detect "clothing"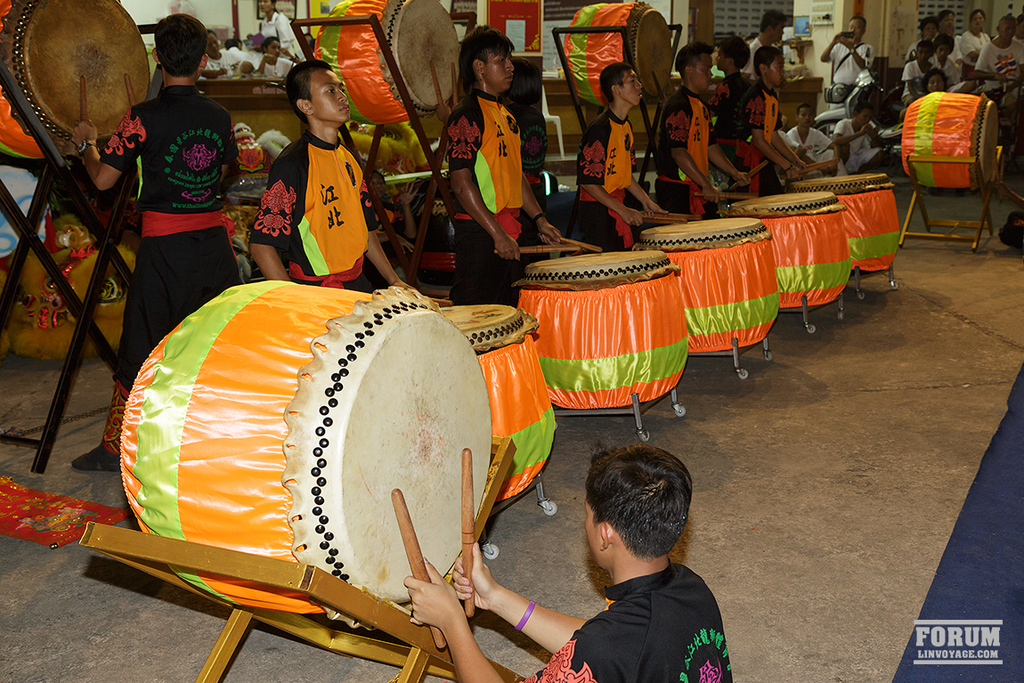
left=764, top=126, right=797, bottom=169
